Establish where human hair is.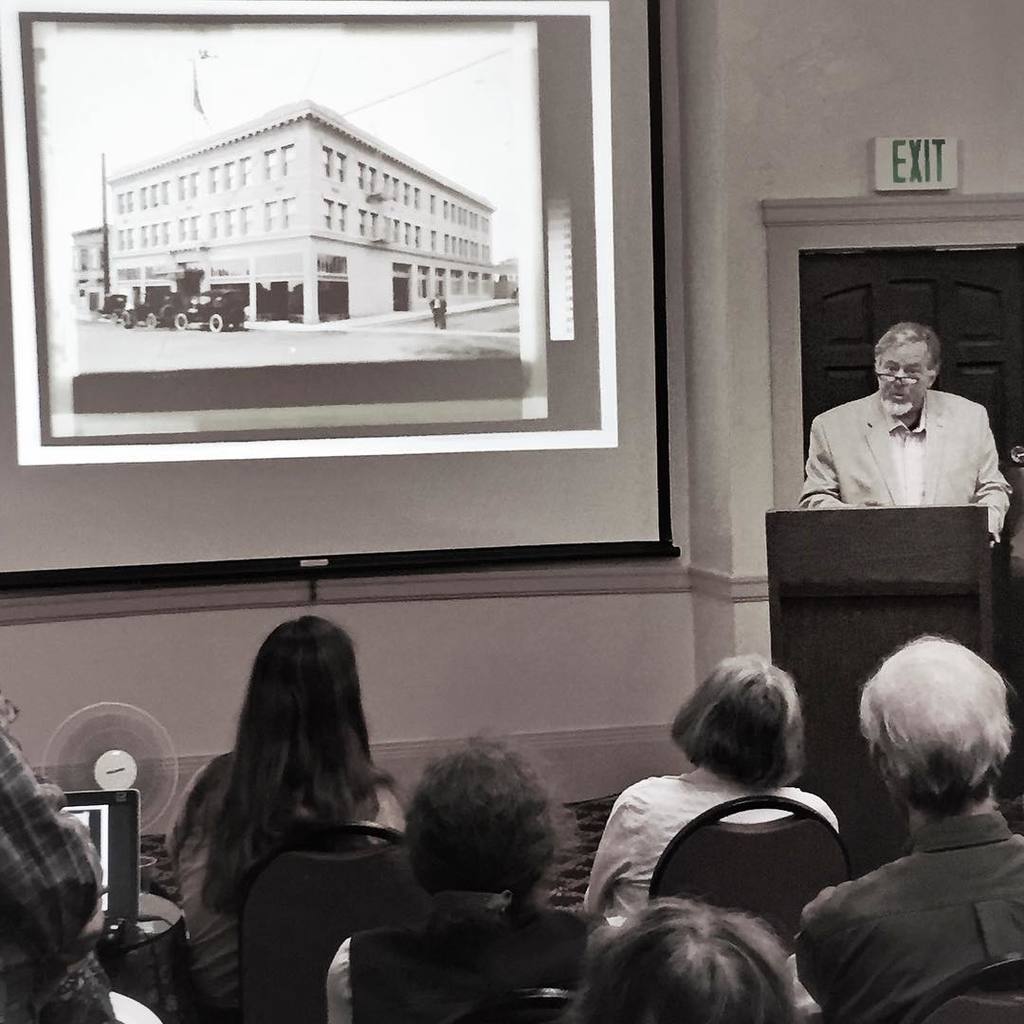
Established at [185,630,392,926].
